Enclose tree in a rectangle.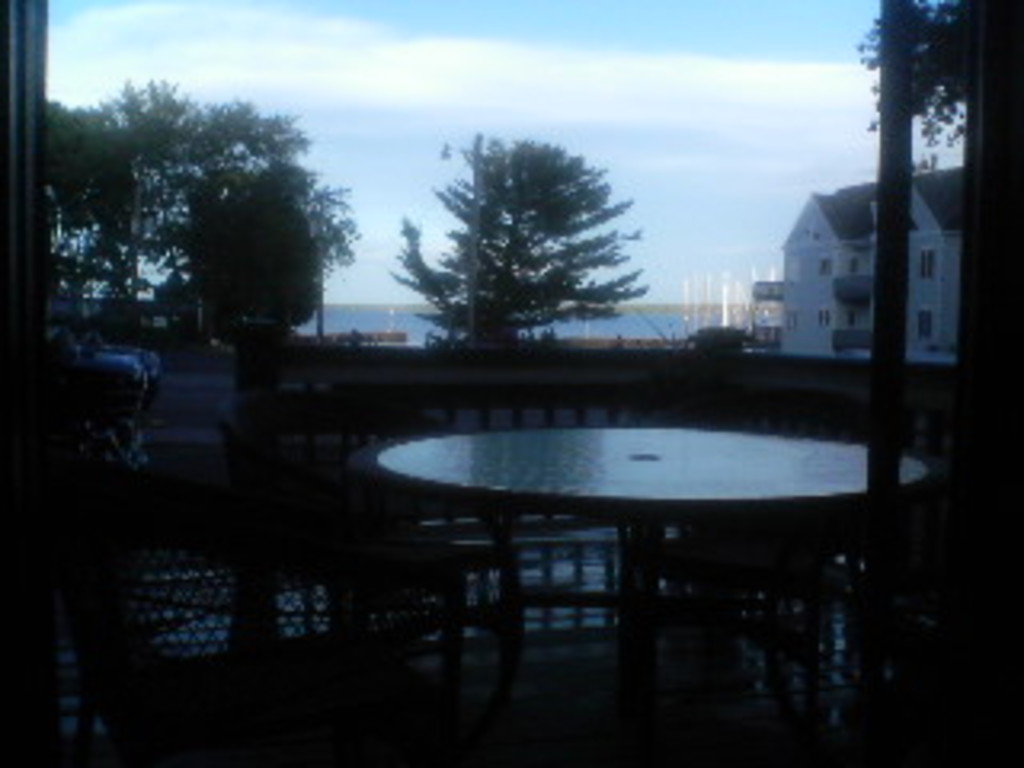
left=38, top=80, right=400, bottom=394.
